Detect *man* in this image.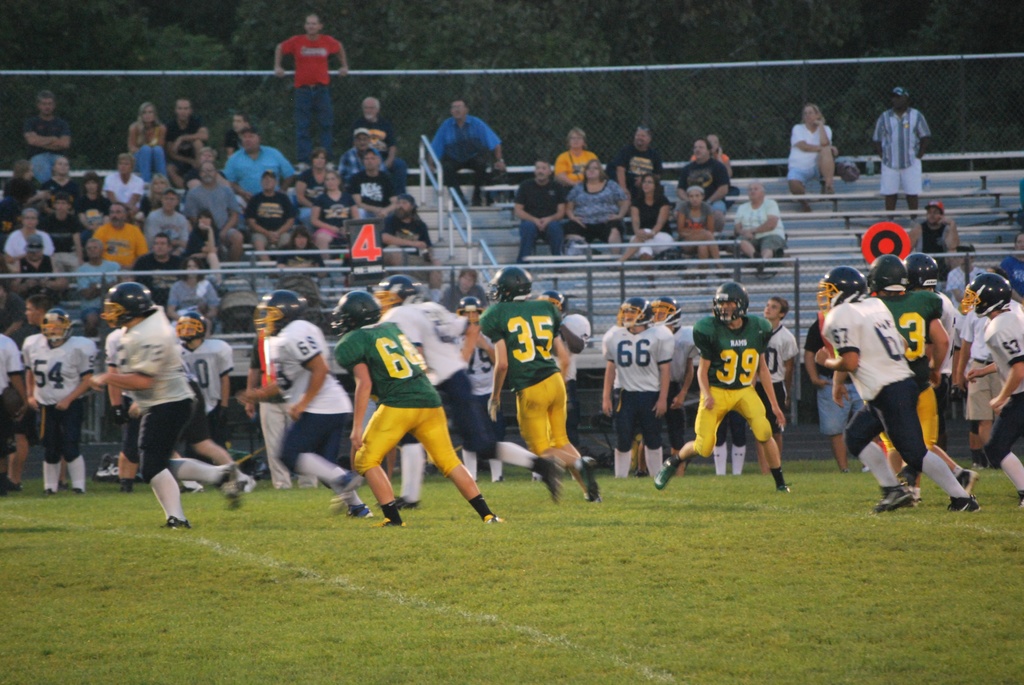
Detection: bbox=[164, 92, 214, 187].
